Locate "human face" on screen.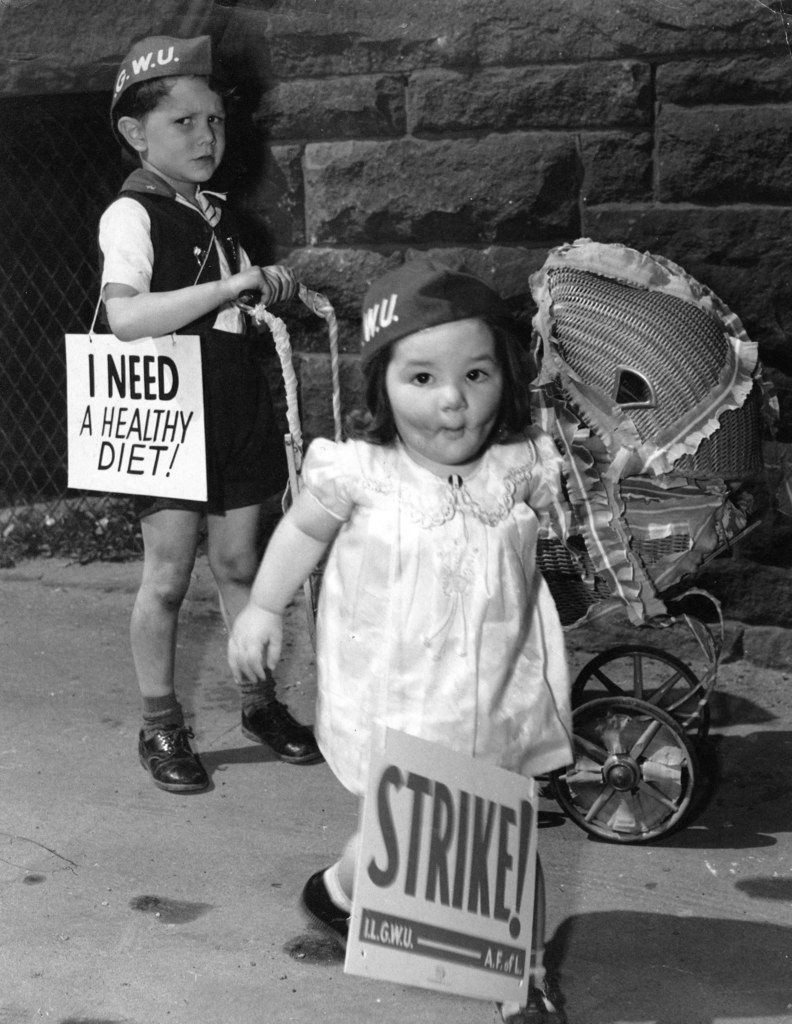
On screen at {"x1": 141, "y1": 78, "x2": 221, "y2": 180}.
